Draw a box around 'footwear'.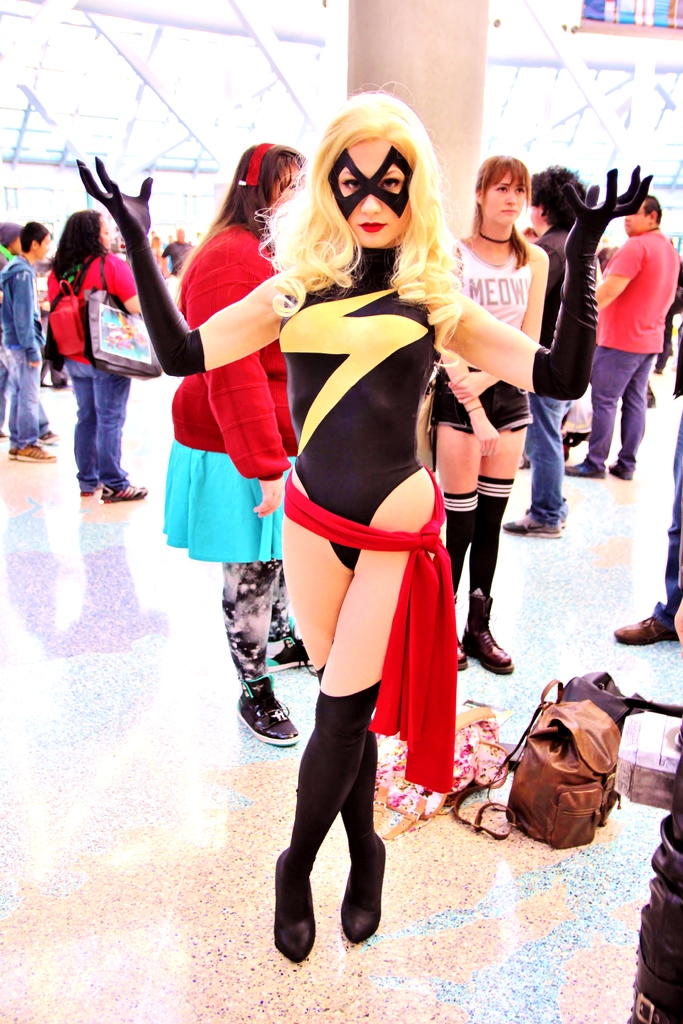
locate(272, 845, 315, 961).
